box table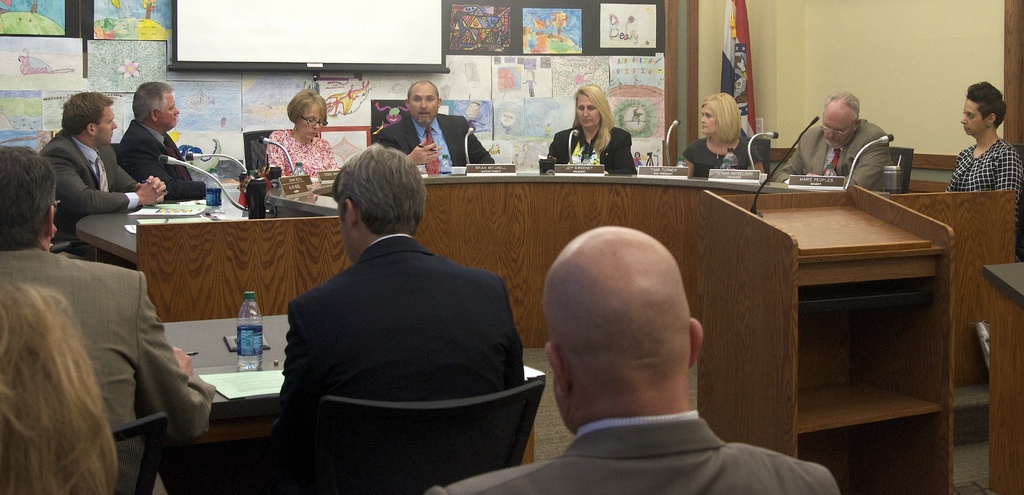
(x1=77, y1=186, x2=1021, y2=387)
